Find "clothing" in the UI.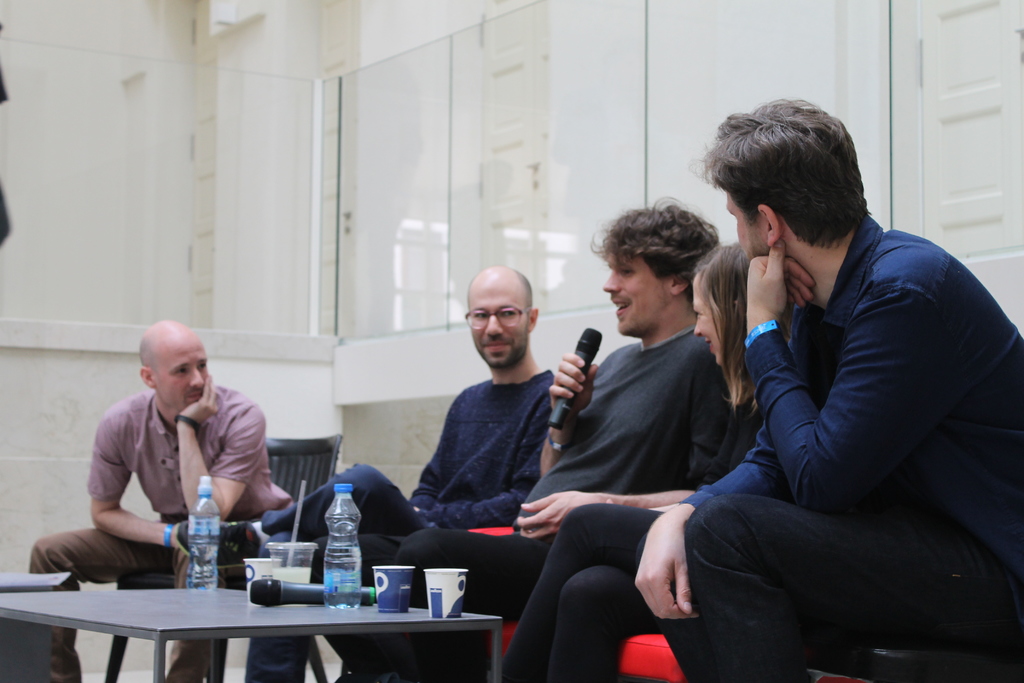
UI element at detection(385, 330, 744, 682).
